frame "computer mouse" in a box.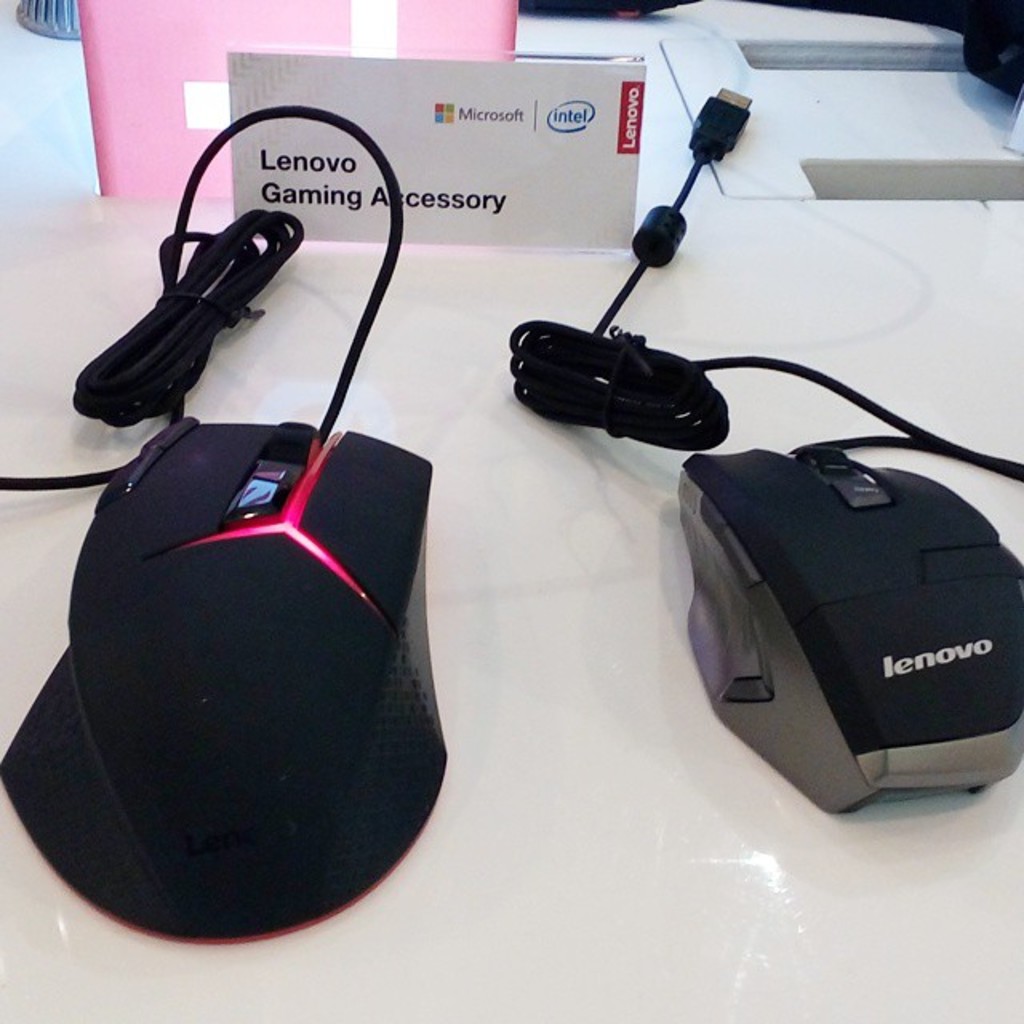
pyautogui.locateOnScreen(672, 442, 1022, 821).
